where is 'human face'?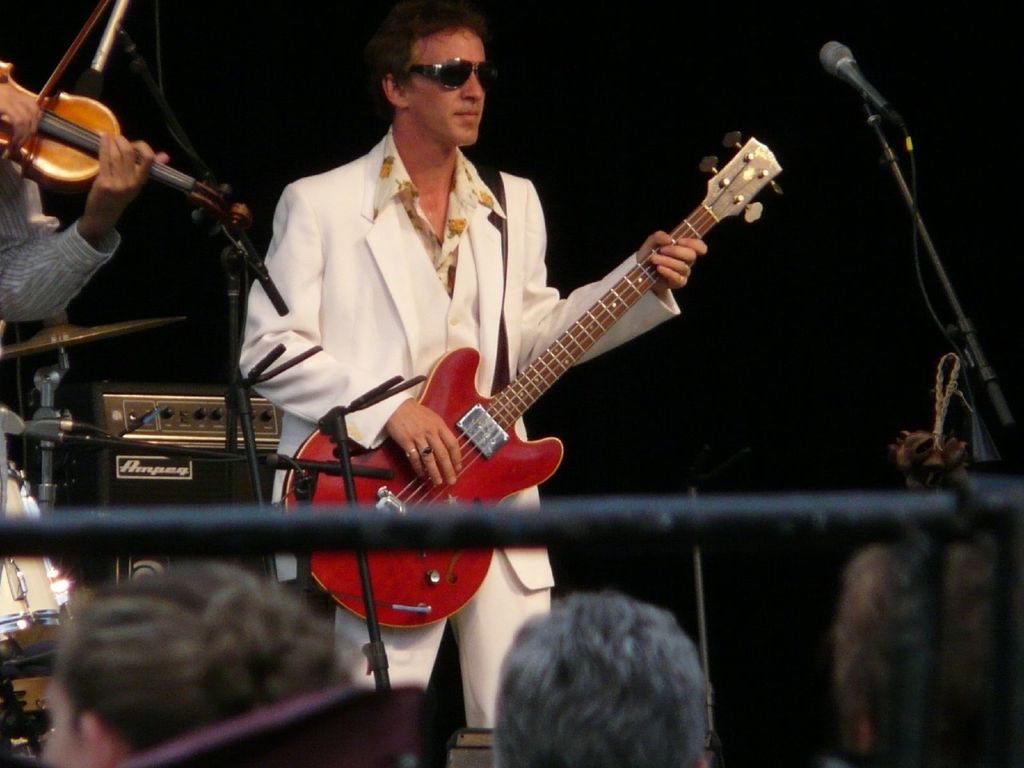
box(402, 27, 487, 147).
